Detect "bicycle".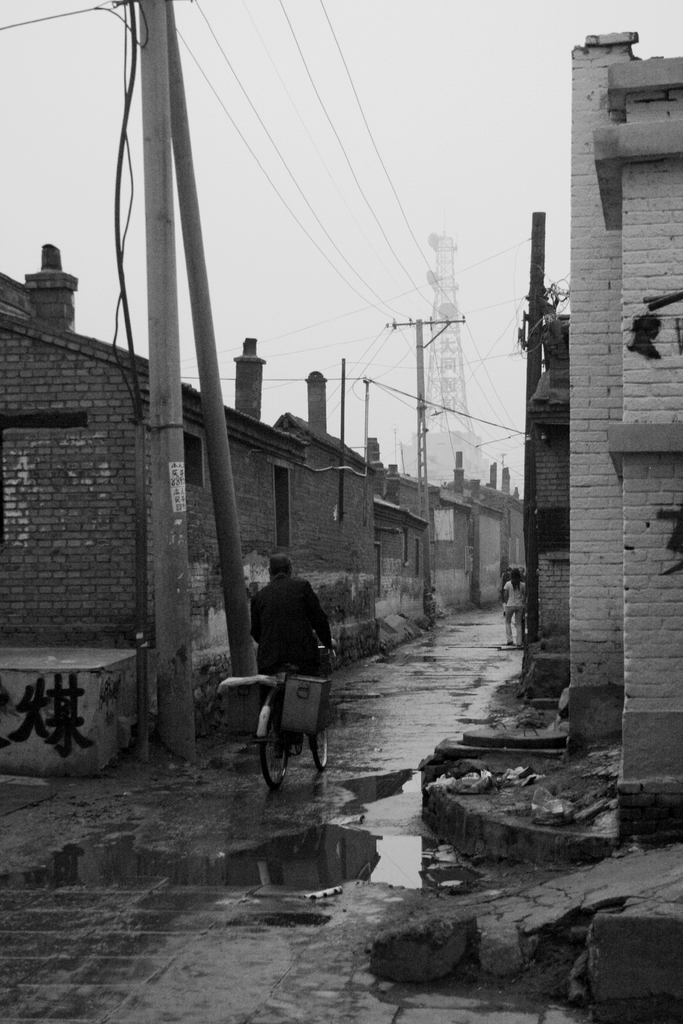
Detected at x1=258, y1=650, x2=331, y2=785.
